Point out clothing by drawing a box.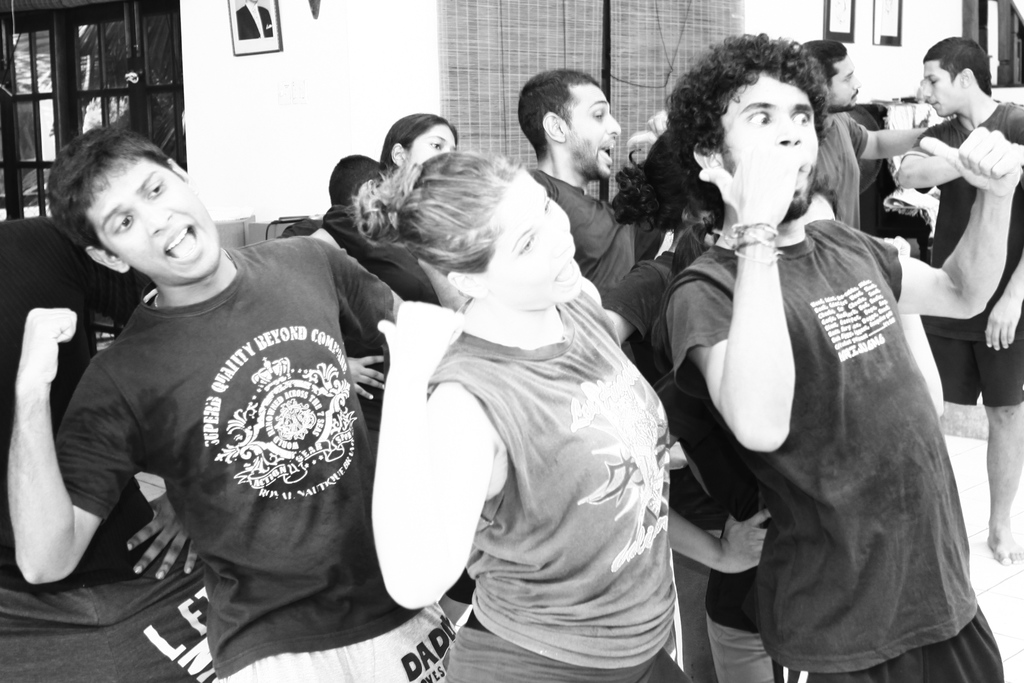
x1=310 y1=211 x2=421 y2=296.
